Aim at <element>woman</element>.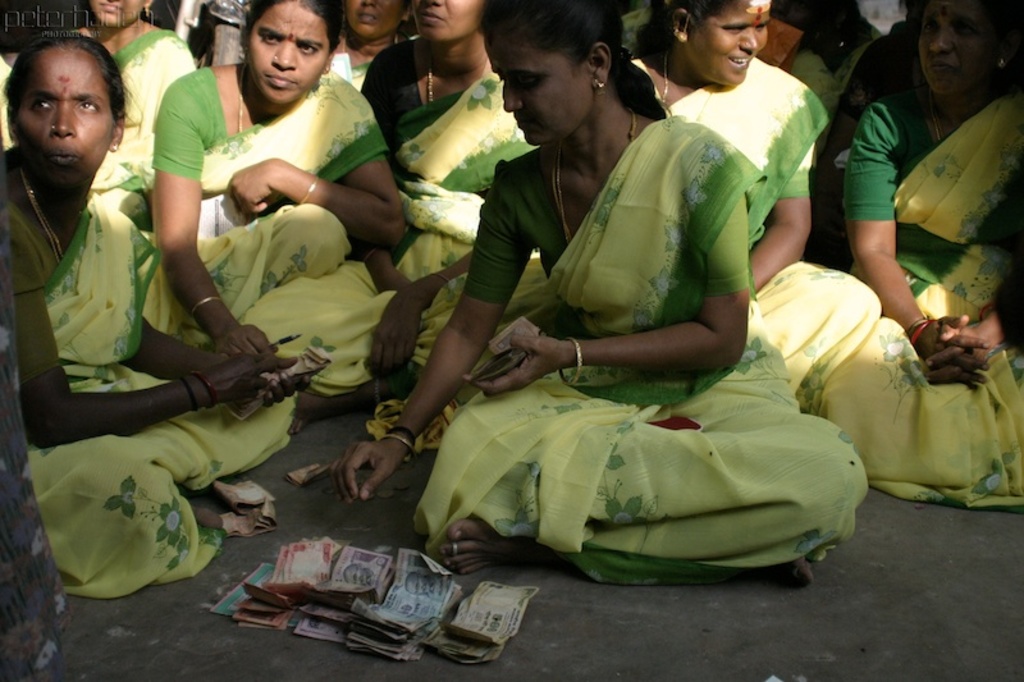
Aimed at (left=625, top=0, right=881, bottom=397).
